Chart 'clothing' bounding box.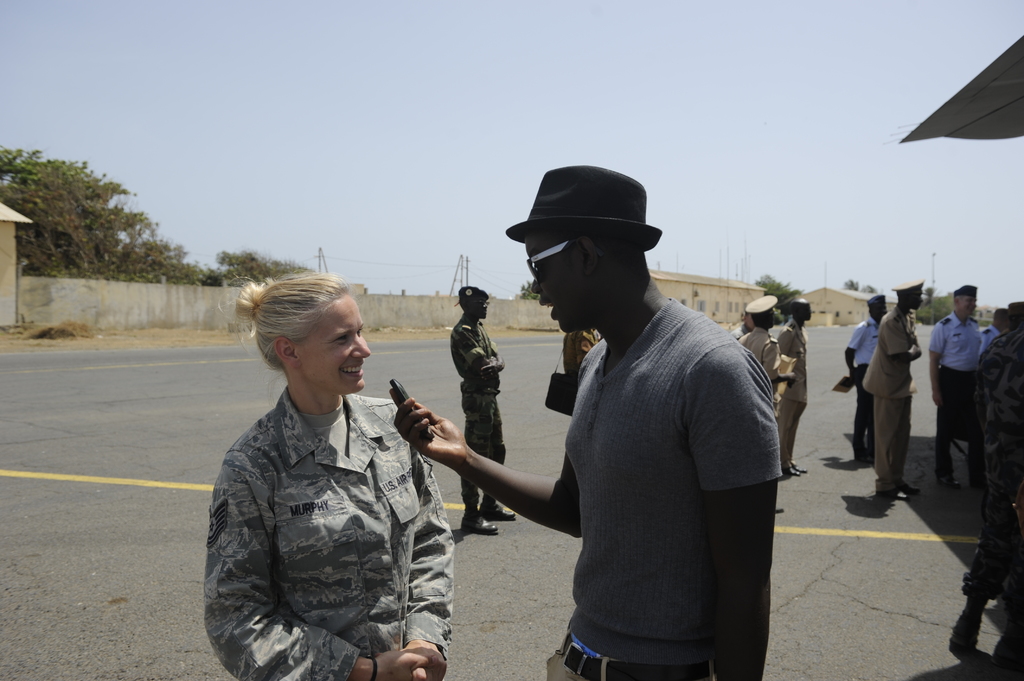
Charted: (left=454, top=322, right=495, bottom=507).
